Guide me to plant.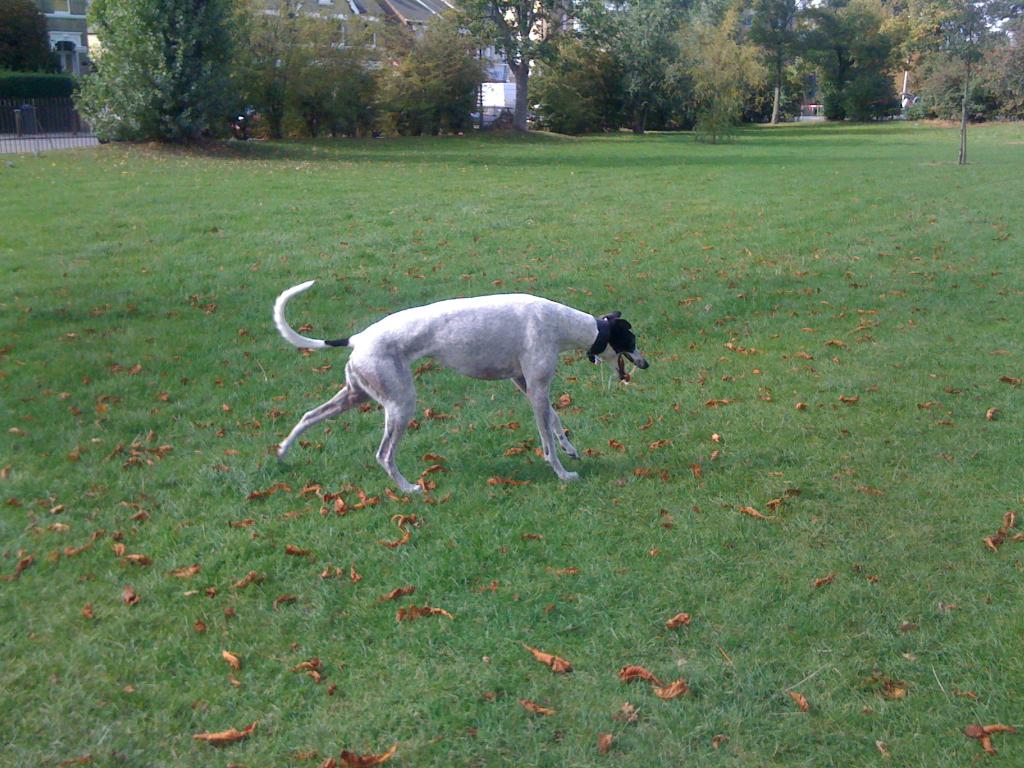
Guidance: [left=1, top=65, right=79, bottom=97].
